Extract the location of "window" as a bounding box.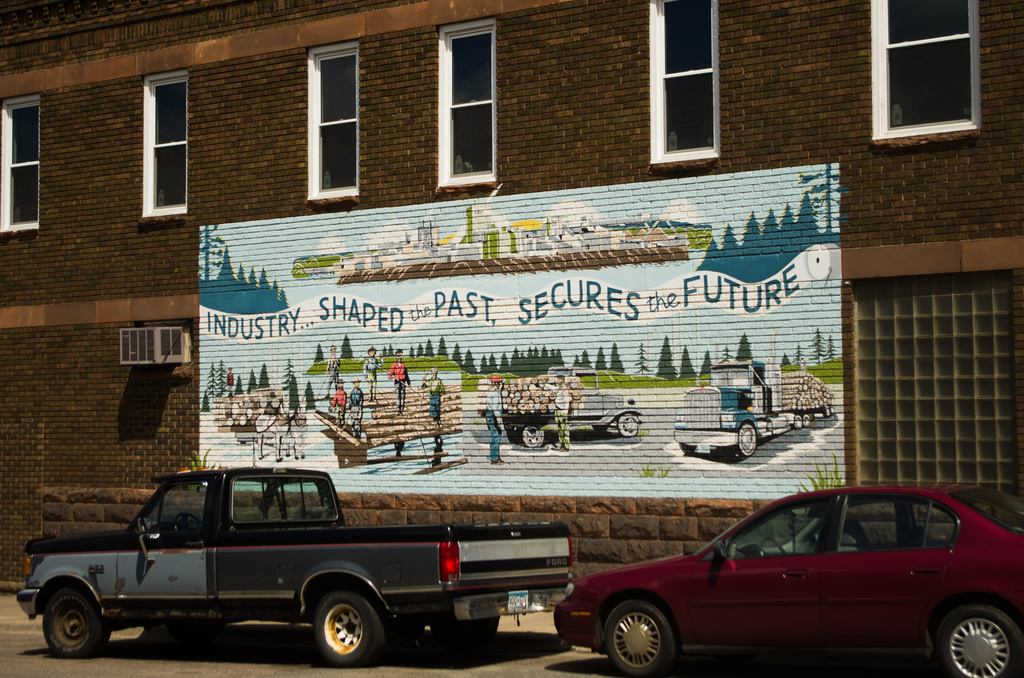
region(648, 0, 723, 165).
